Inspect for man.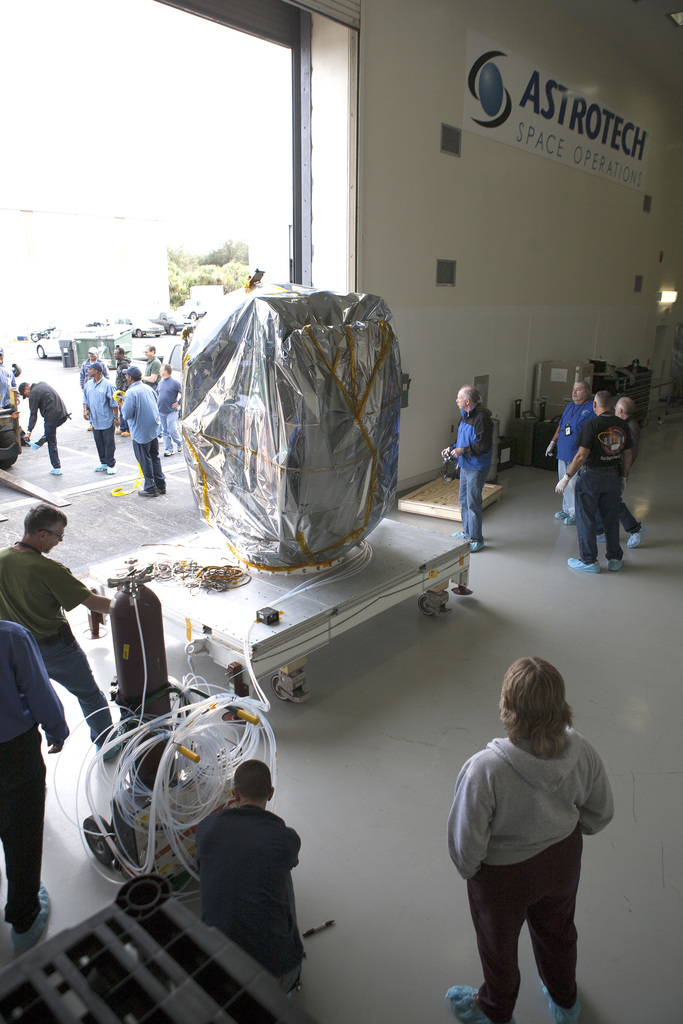
Inspection: box(138, 342, 163, 395).
